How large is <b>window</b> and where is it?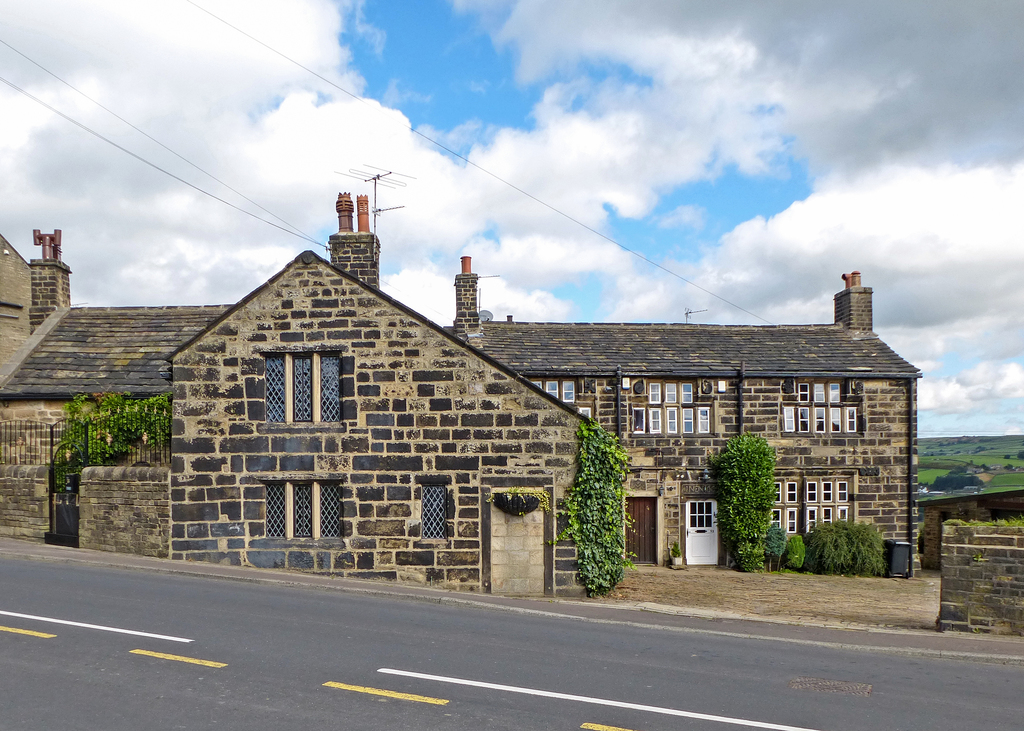
Bounding box: <box>254,467,354,545</box>.
